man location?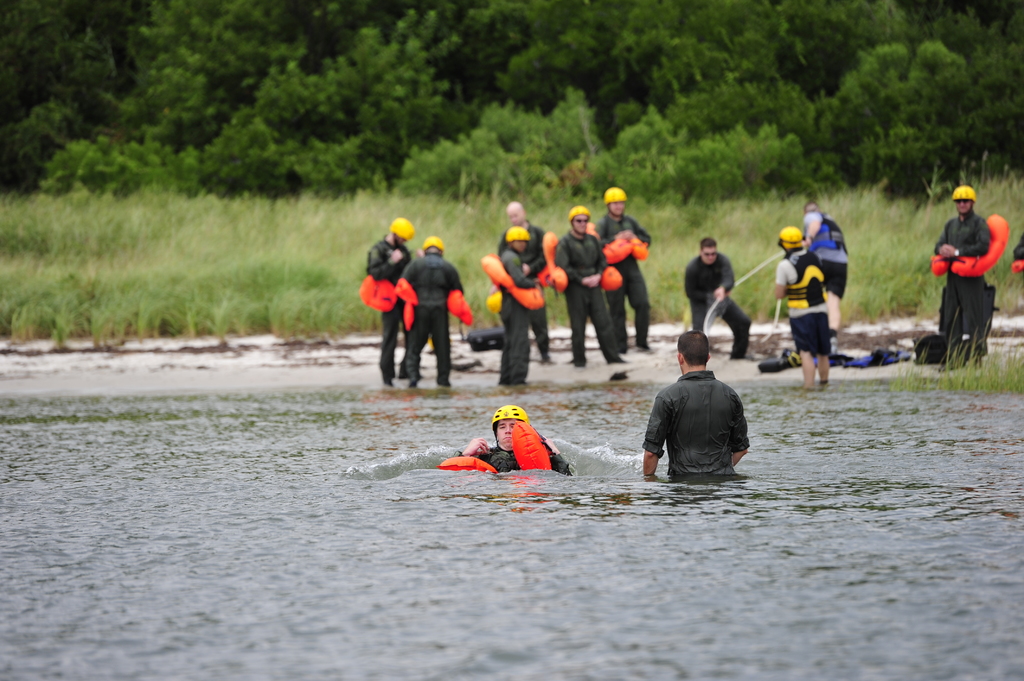
<bbox>555, 210, 624, 366</bbox>
